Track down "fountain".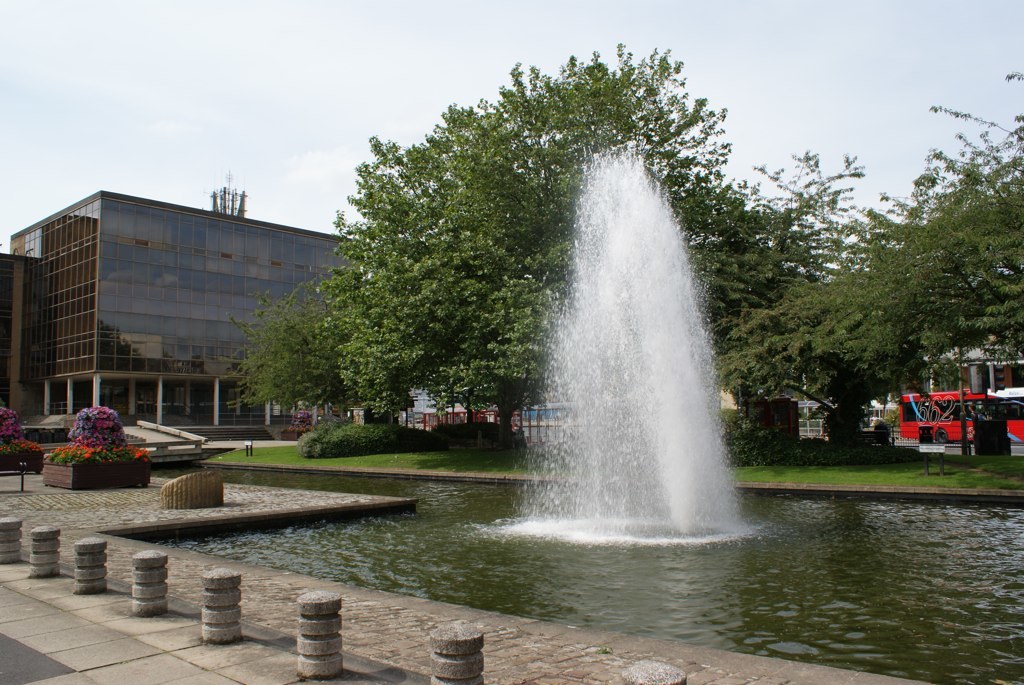
Tracked to (0, 123, 1016, 678).
